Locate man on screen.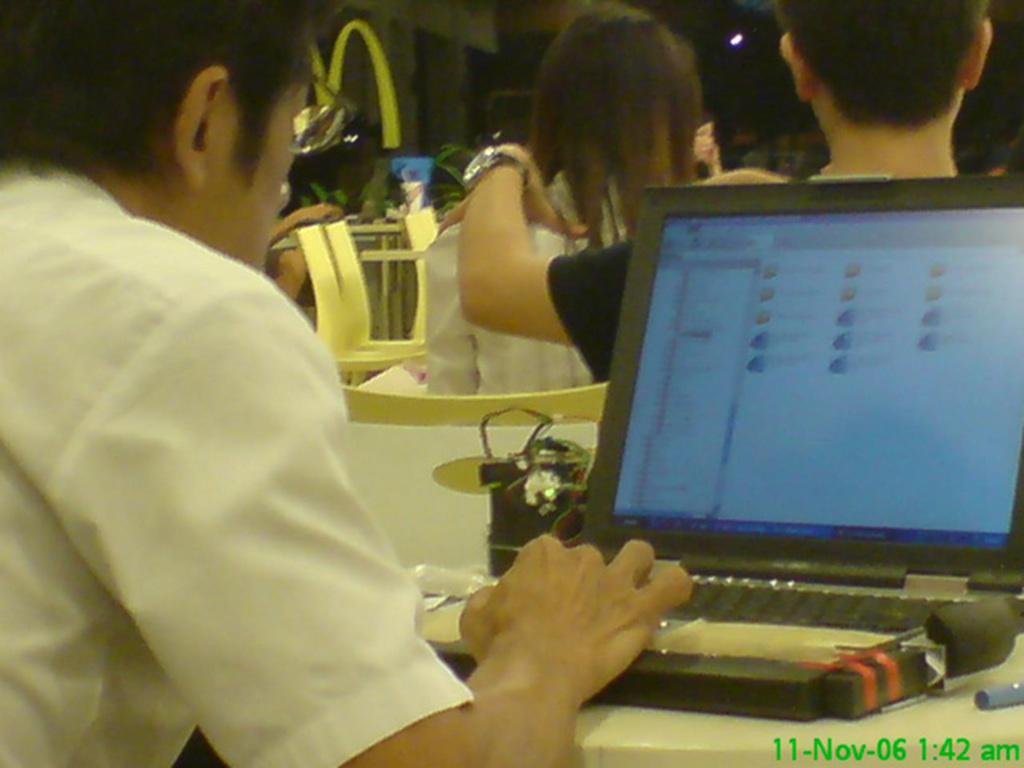
On screen at box(0, 0, 694, 766).
